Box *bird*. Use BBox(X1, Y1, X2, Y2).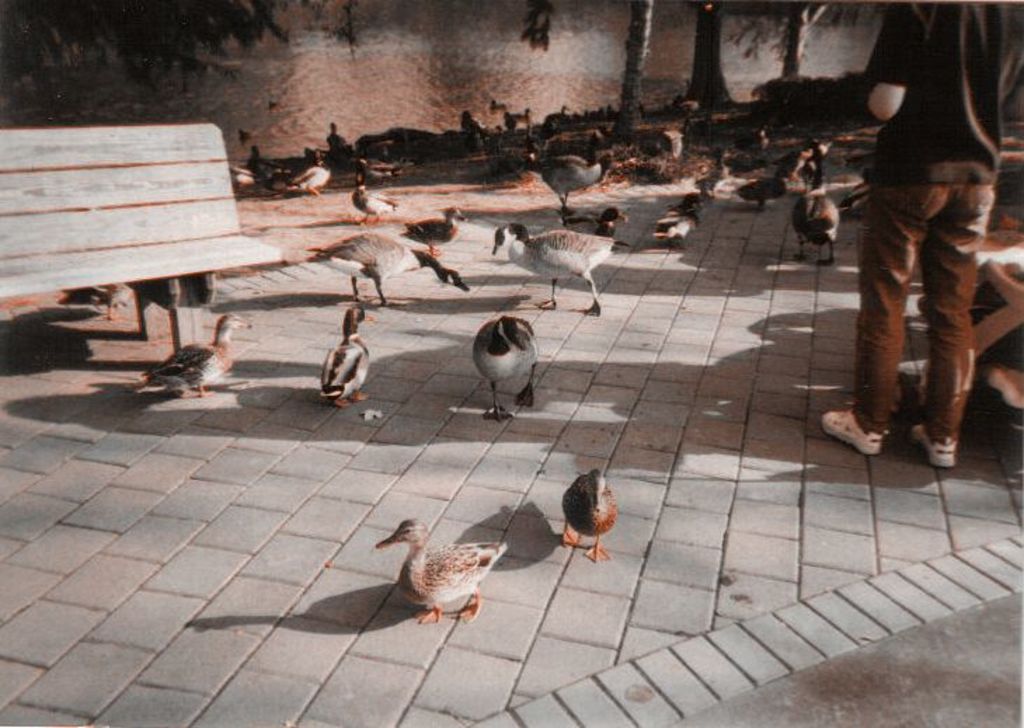
BBox(369, 511, 522, 633).
